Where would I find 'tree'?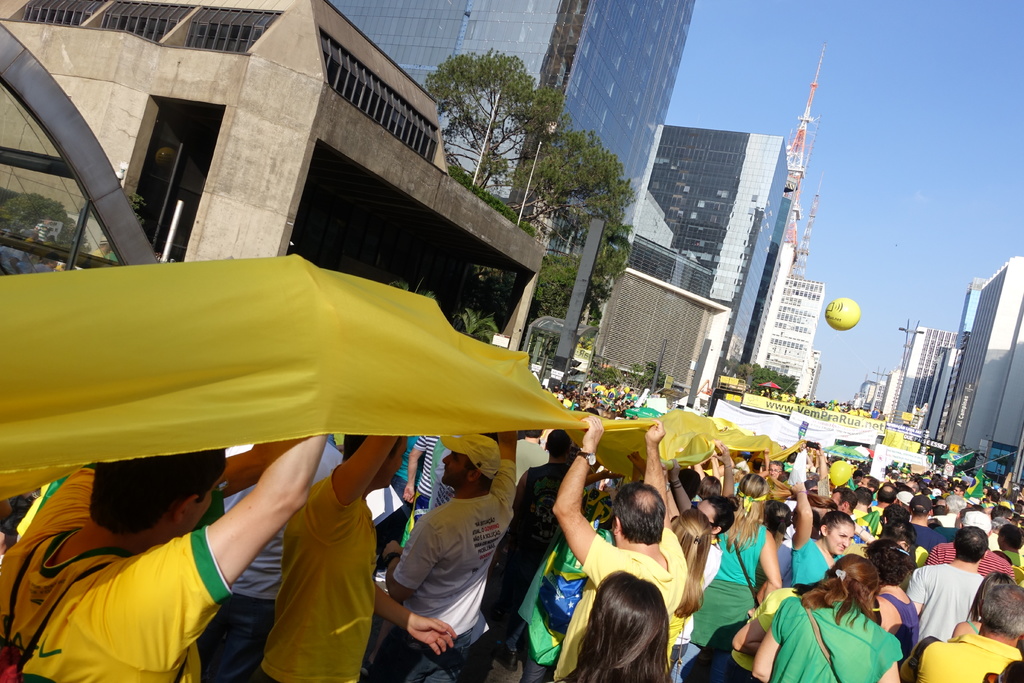
At box=[379, 38, 643, 256].
